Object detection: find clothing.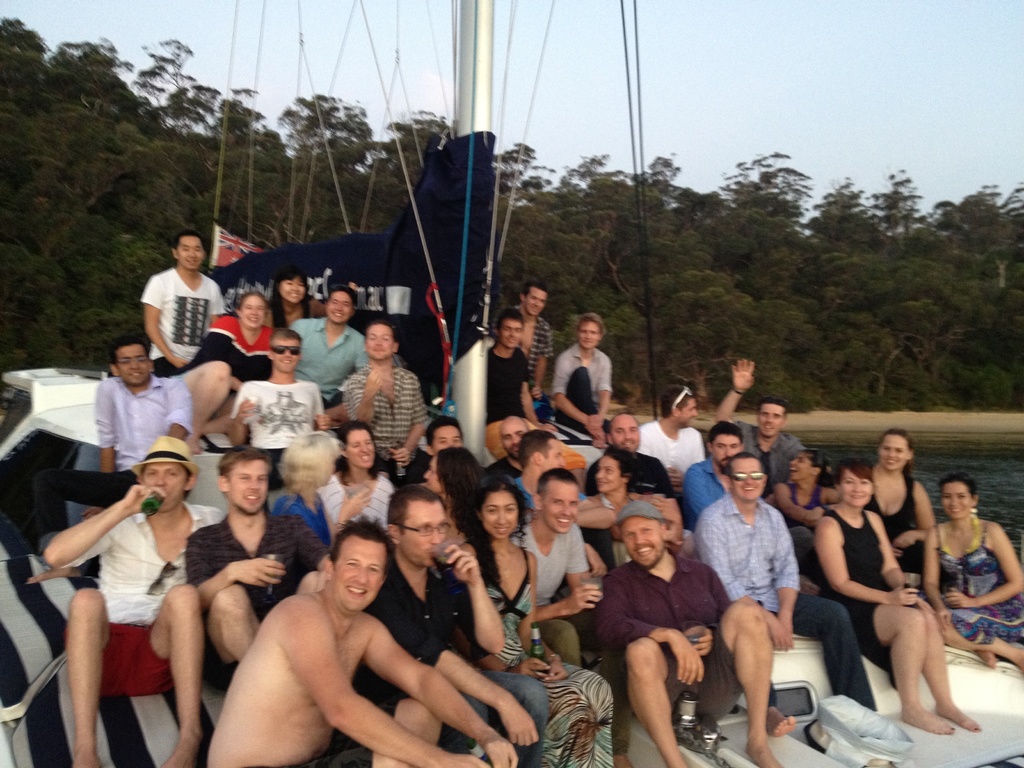
detection(929, 519, 1023, 657).
